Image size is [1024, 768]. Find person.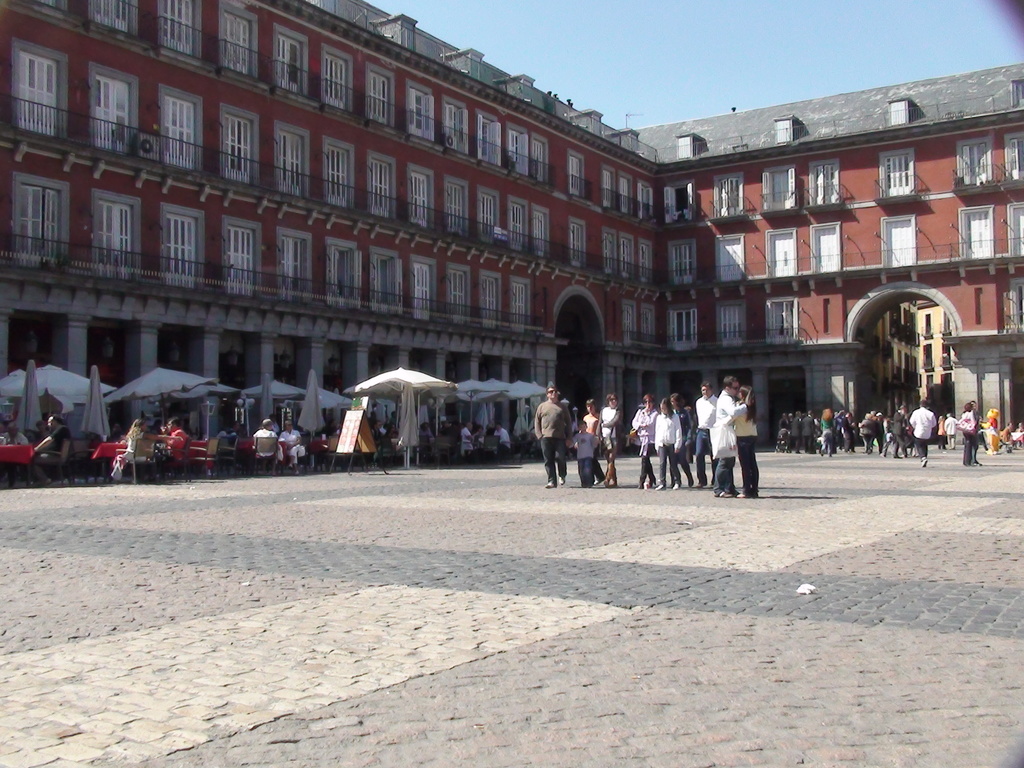
detection(596, 392, 626, 488).
